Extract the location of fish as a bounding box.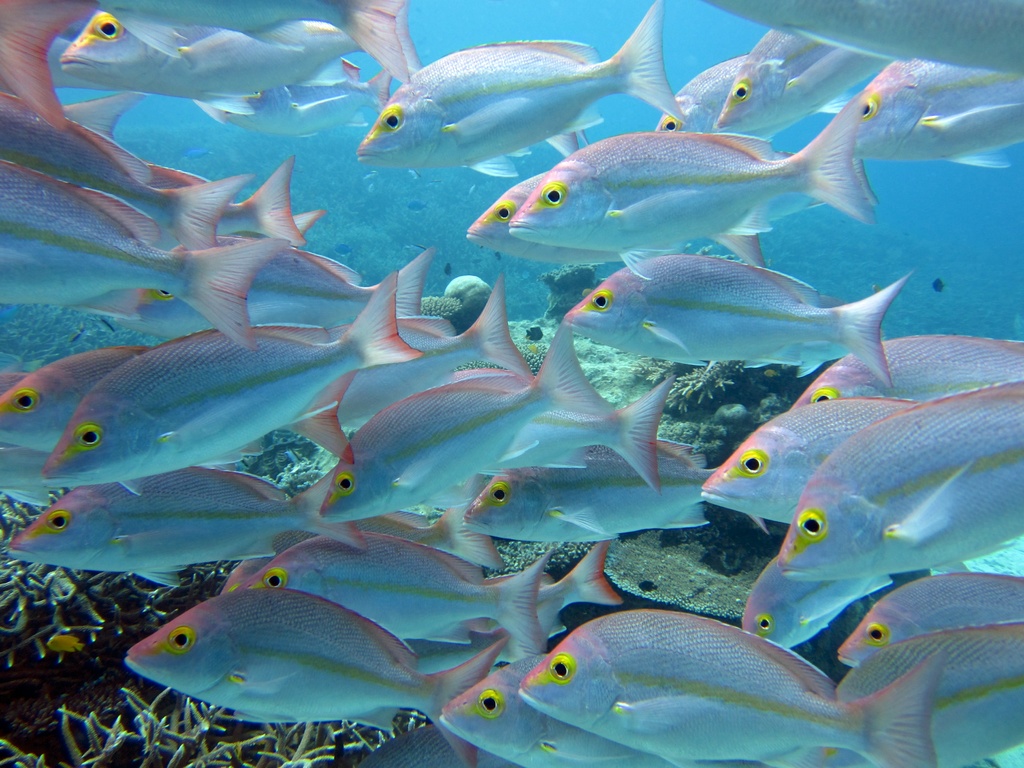
pyautogui.locateOnScreen(472, 170, 777, 268).
